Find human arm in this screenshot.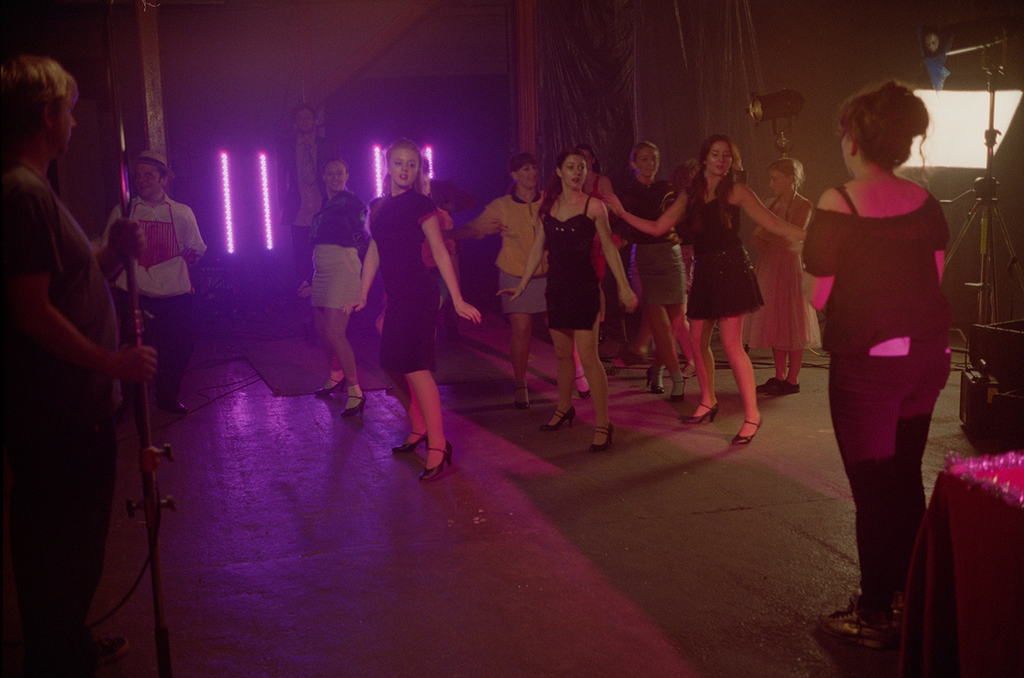
The bounding box for human arm is x1=441 y1=199 x2=502 y2=236.
